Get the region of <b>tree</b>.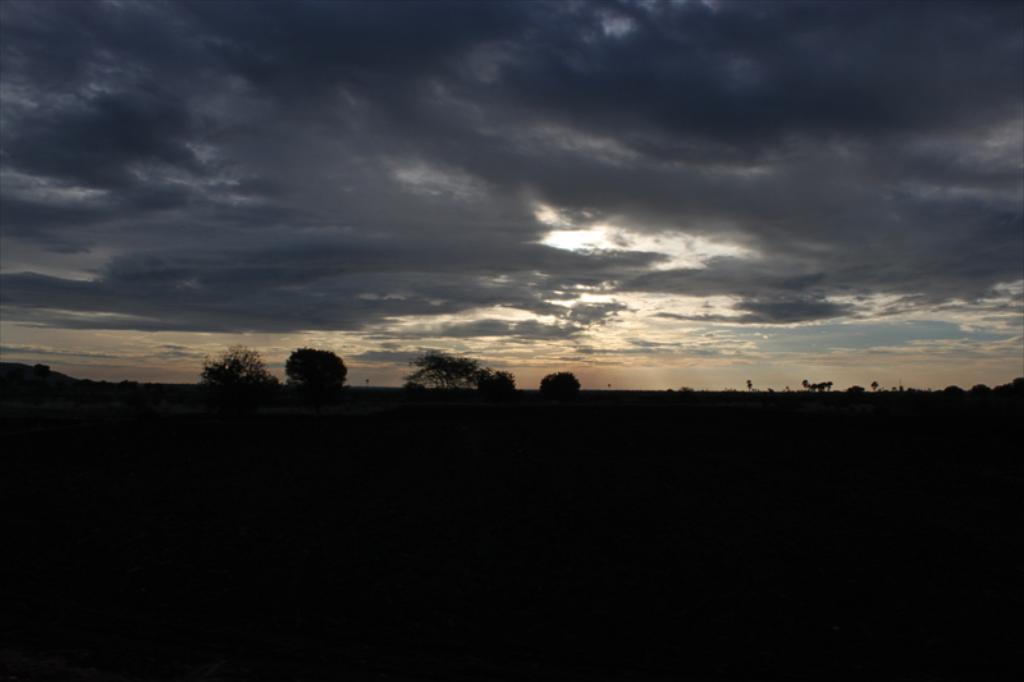
[left=530, top=365, right=584, bottom=398].
